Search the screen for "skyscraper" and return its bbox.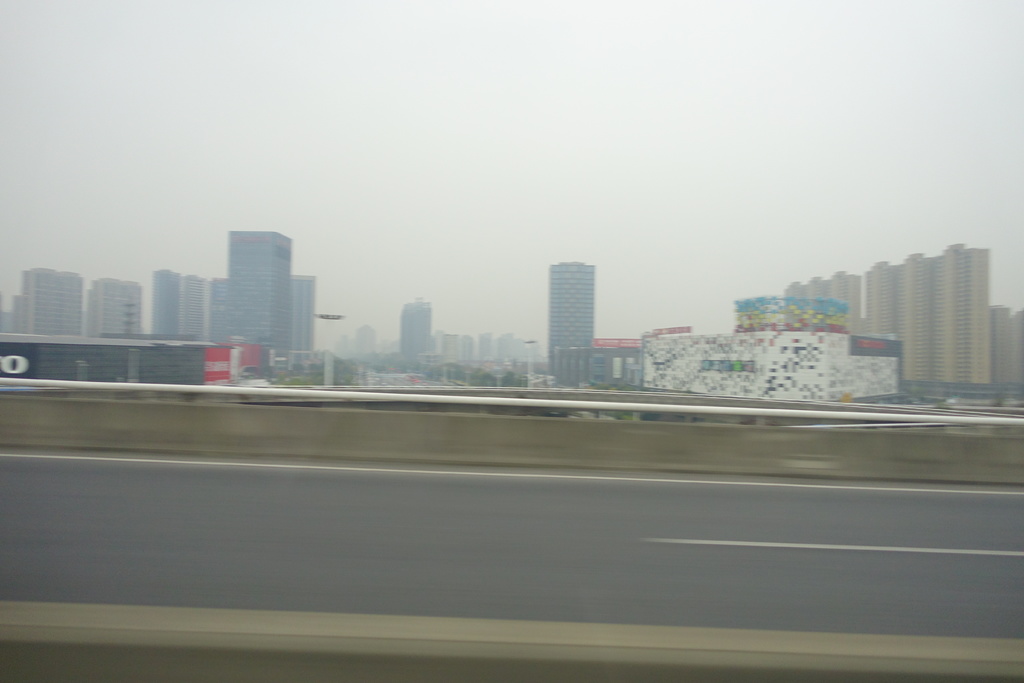
Found: (0,270,80,331).
